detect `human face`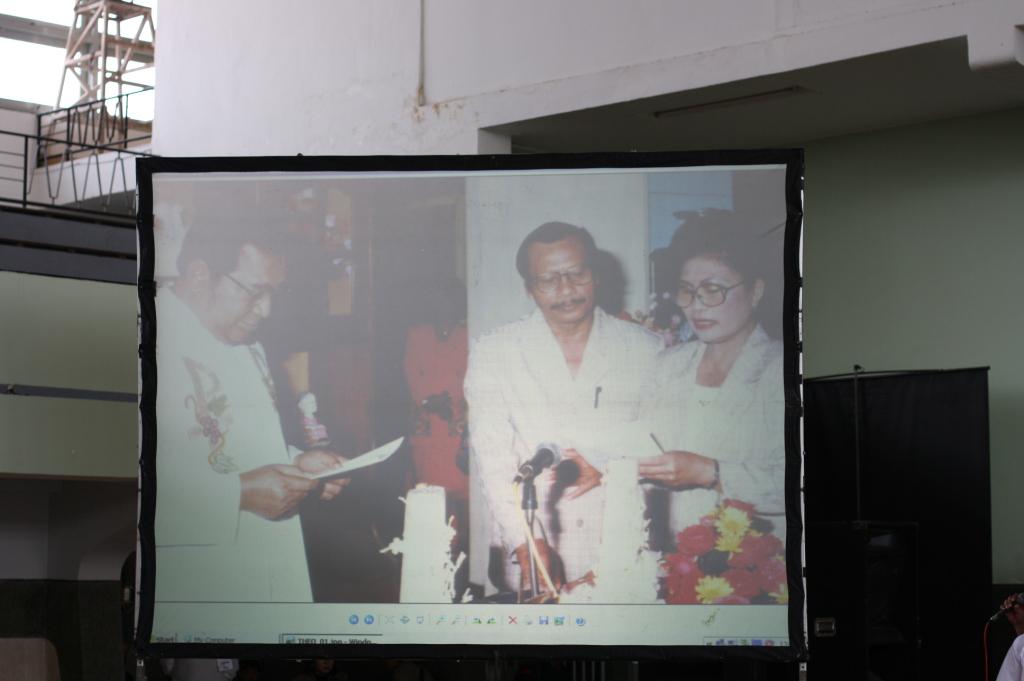
box(215, 255, 283, 344)
